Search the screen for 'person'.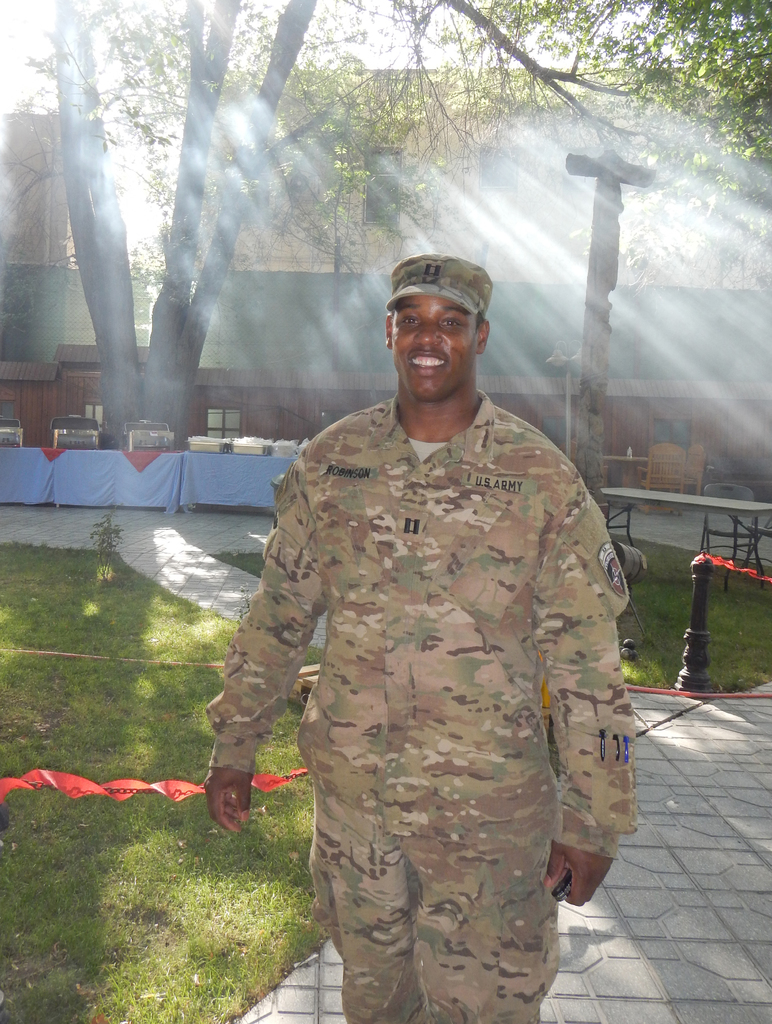
Found at 202/253/645/1023.
